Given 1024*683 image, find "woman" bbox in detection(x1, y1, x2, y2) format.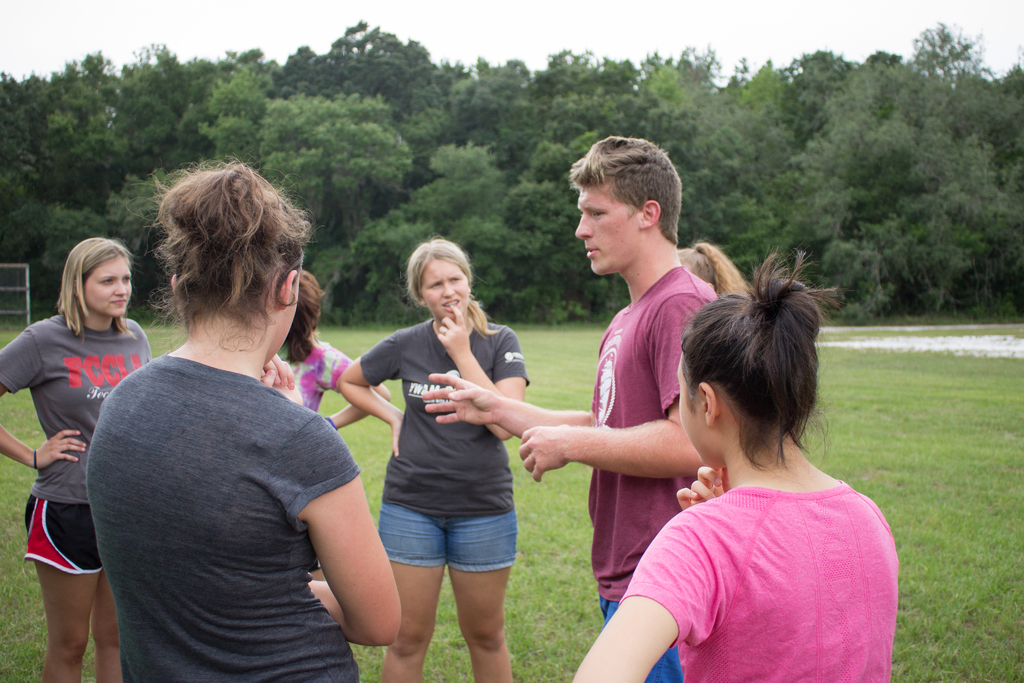
detection(82, 154, 406, 682).
